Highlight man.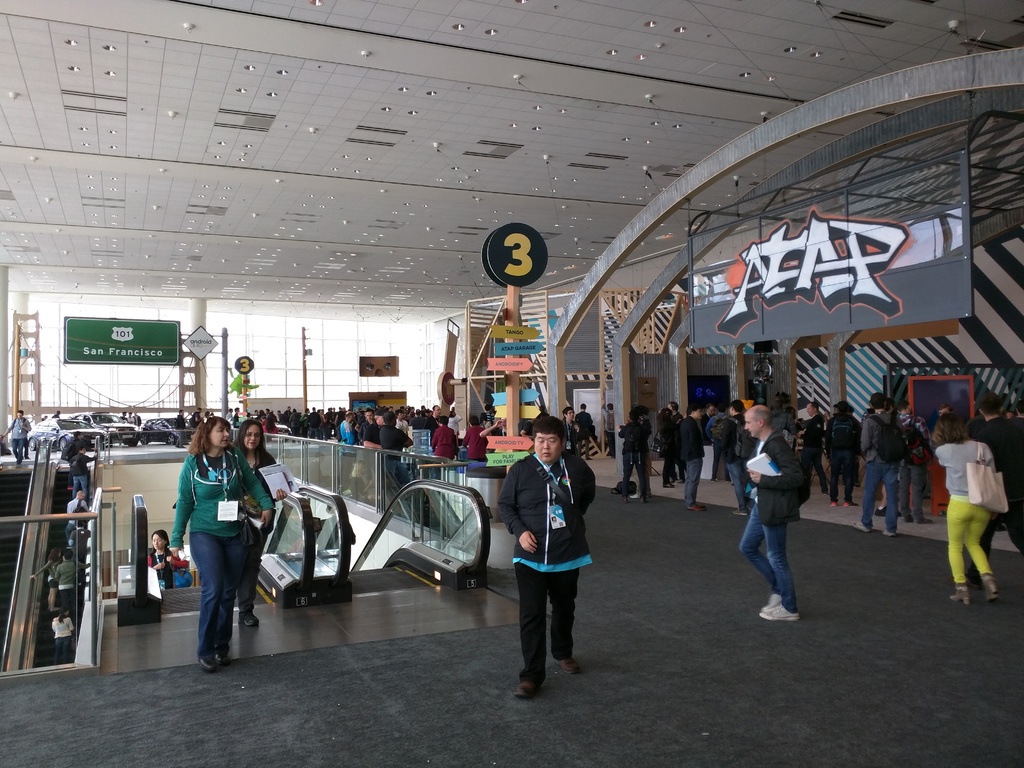
Highlighted region: (577, 403, 594, 460).
